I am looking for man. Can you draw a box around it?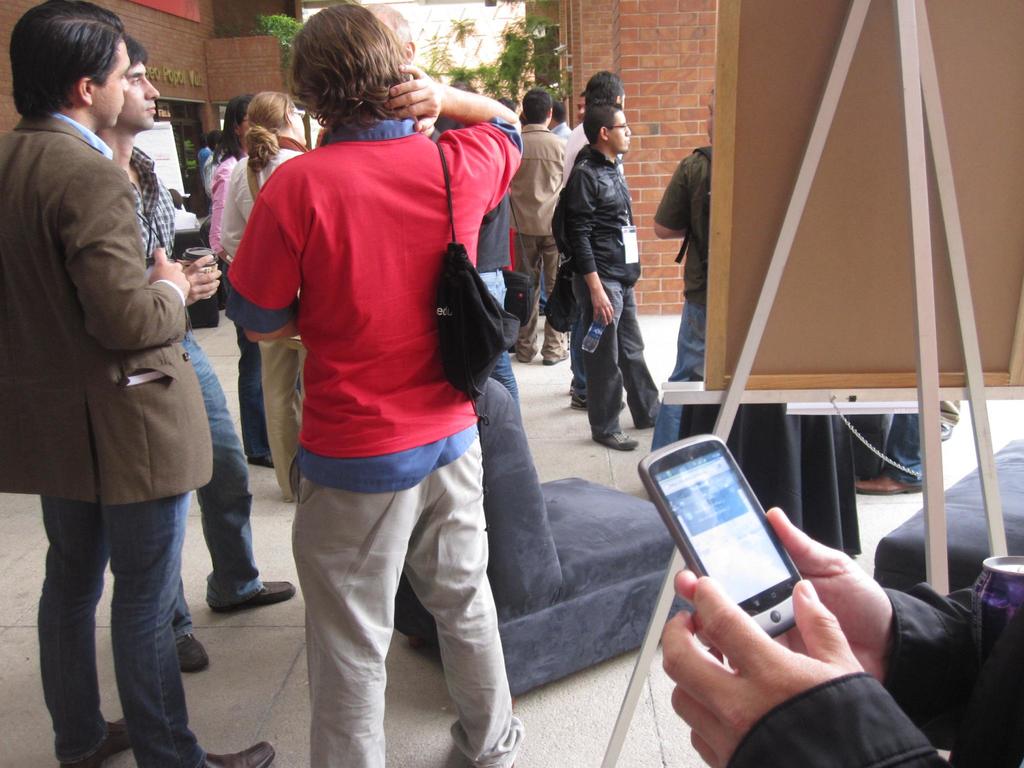
Sure, the bounding box is x1=362, y1=2, x2=518, y2=408.
